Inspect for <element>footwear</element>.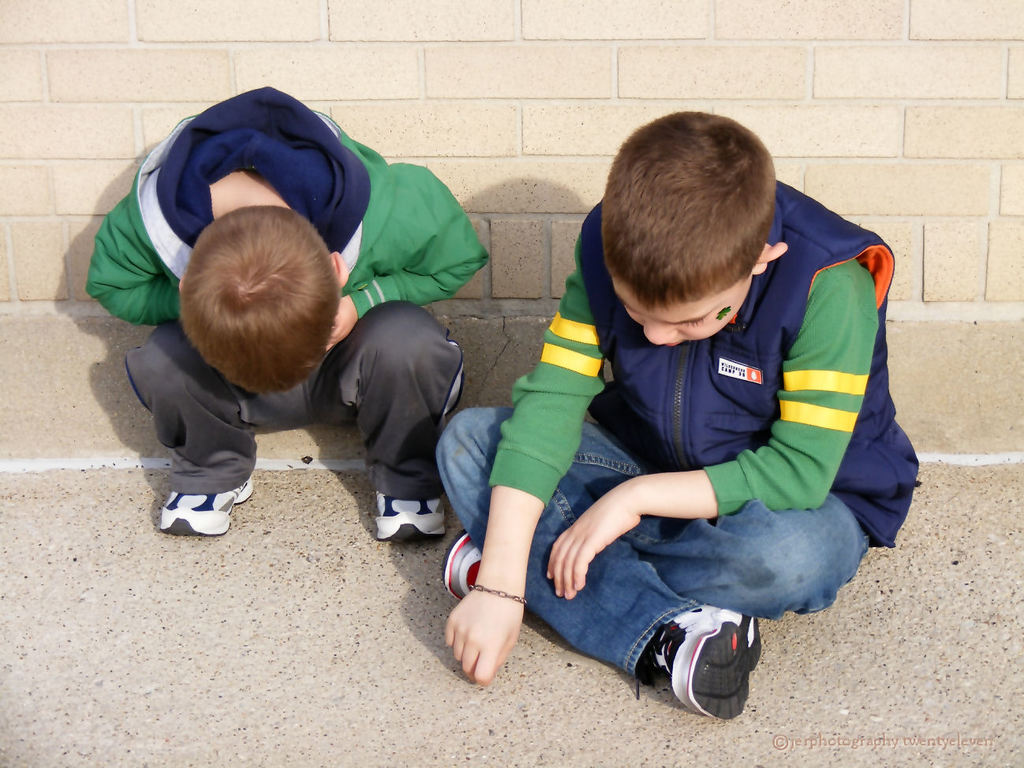
Inspection: <region>376, 494, 442, 546</region>.
